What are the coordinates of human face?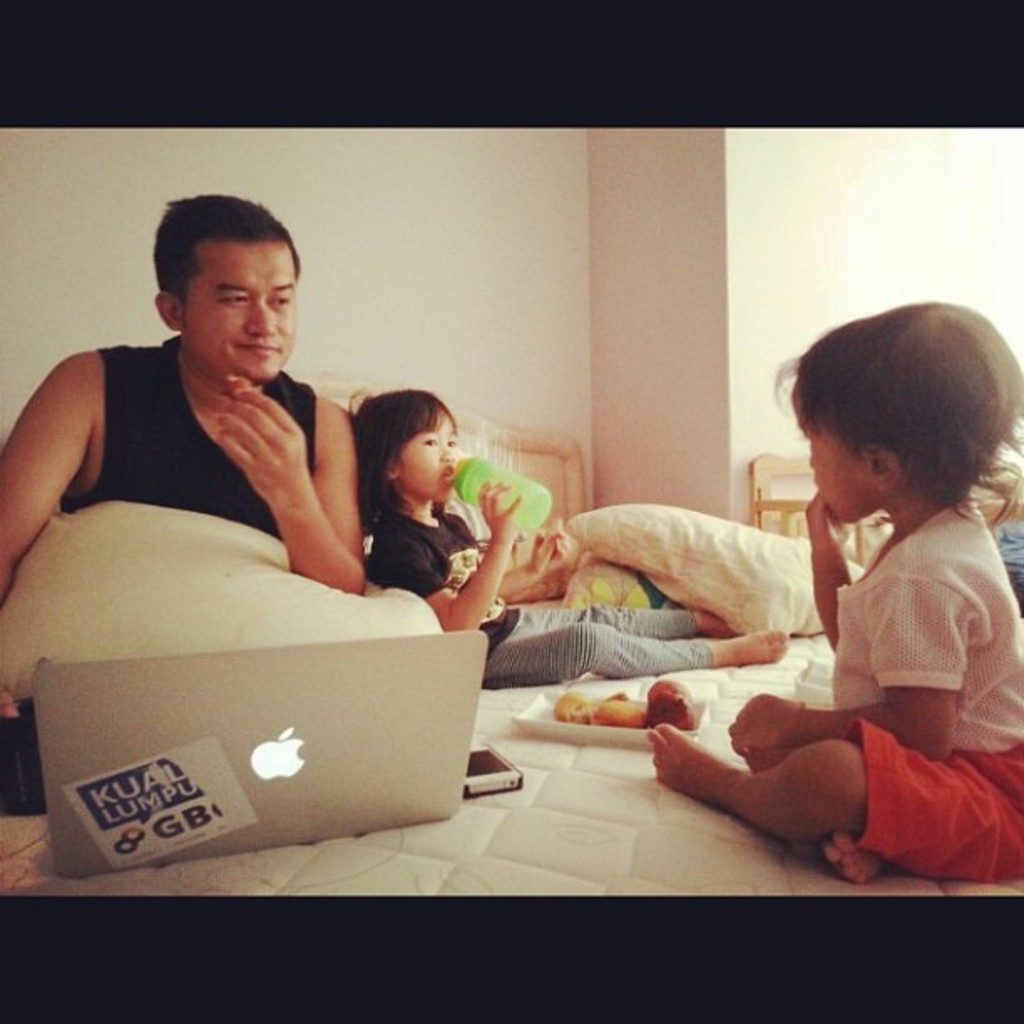
[179, 234, 301, 381].
